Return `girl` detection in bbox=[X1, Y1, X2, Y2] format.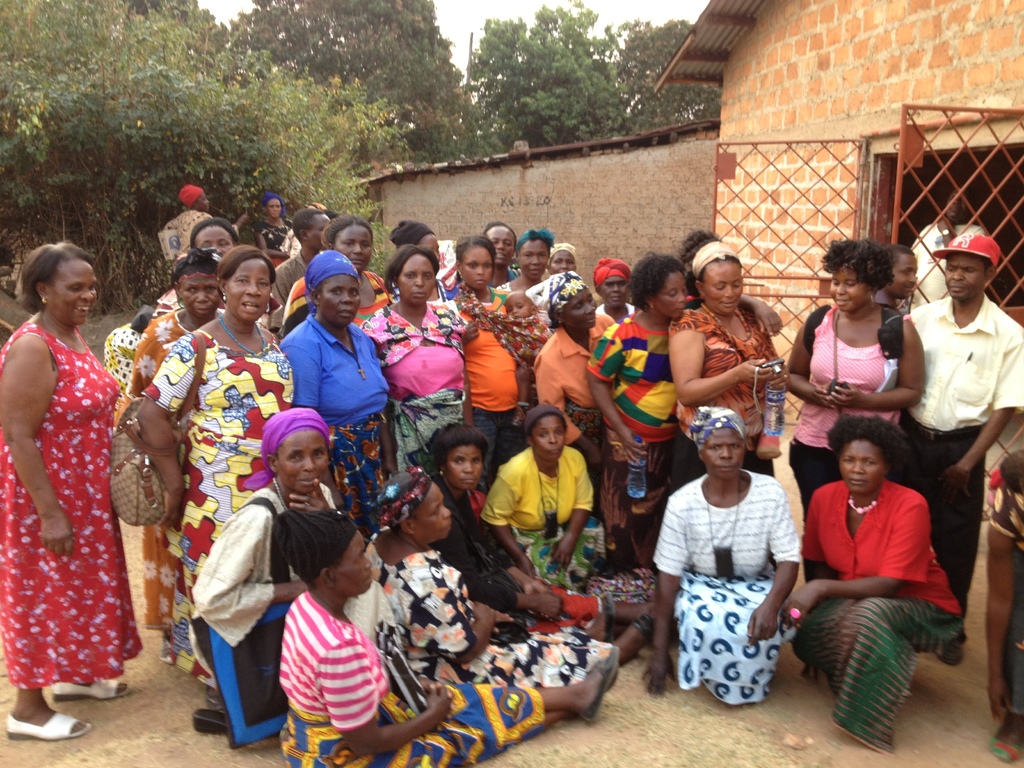
bbox=[134, 243, 294, 699].
